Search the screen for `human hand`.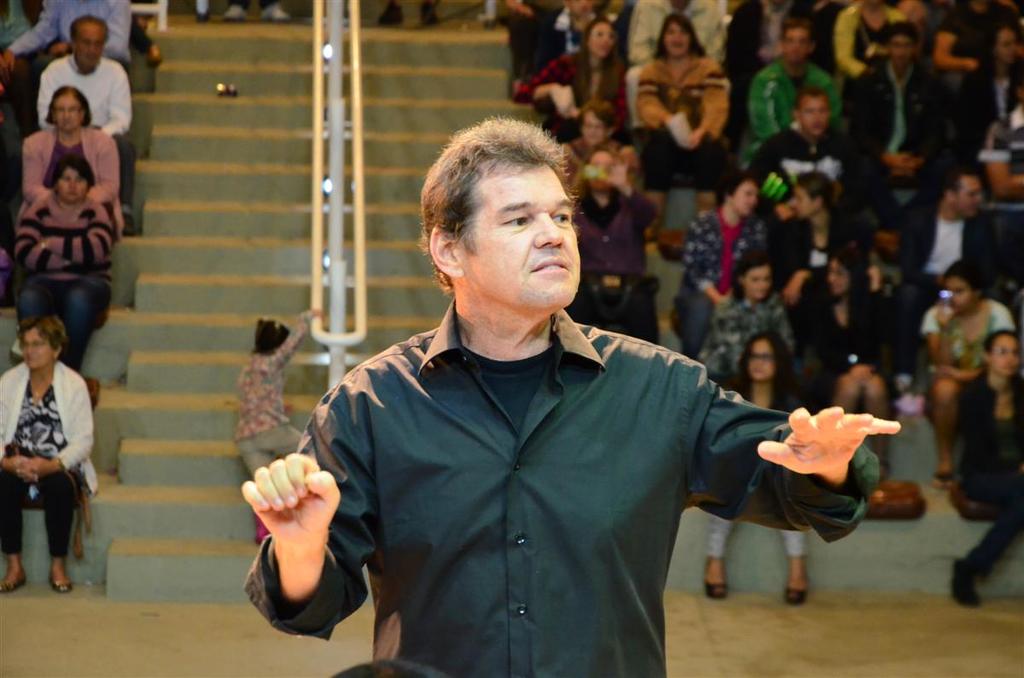
Found at [left=781, top=280, right=804, bottom=312].
